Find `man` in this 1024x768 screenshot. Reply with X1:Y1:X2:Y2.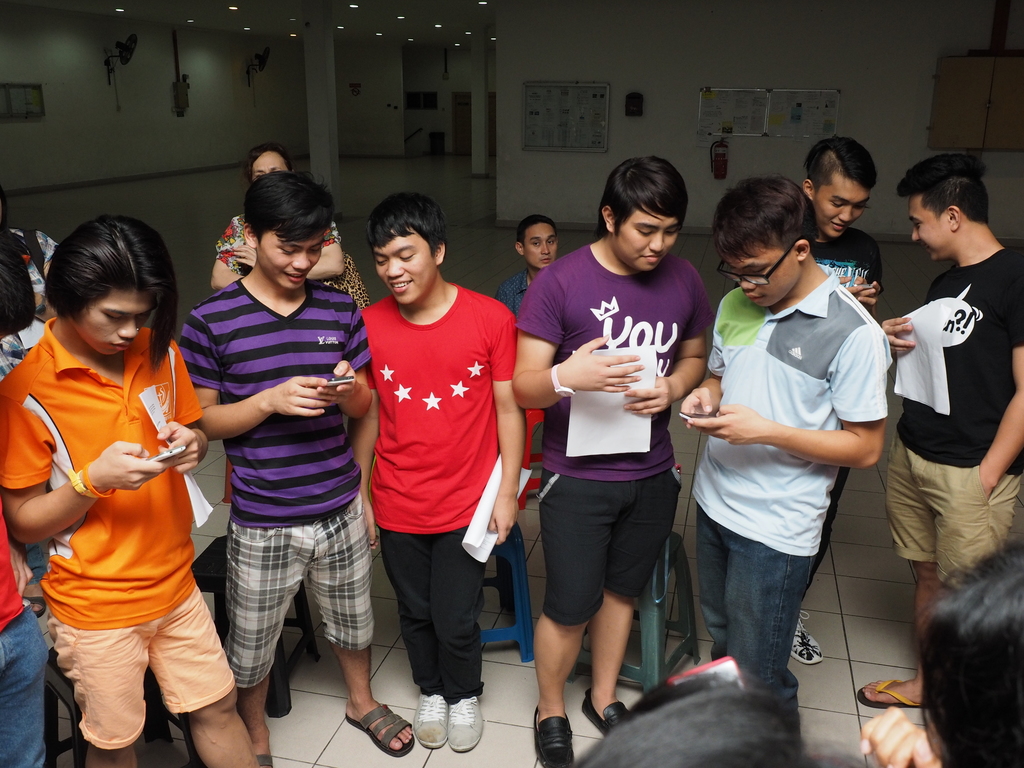
181:172:419:760.
